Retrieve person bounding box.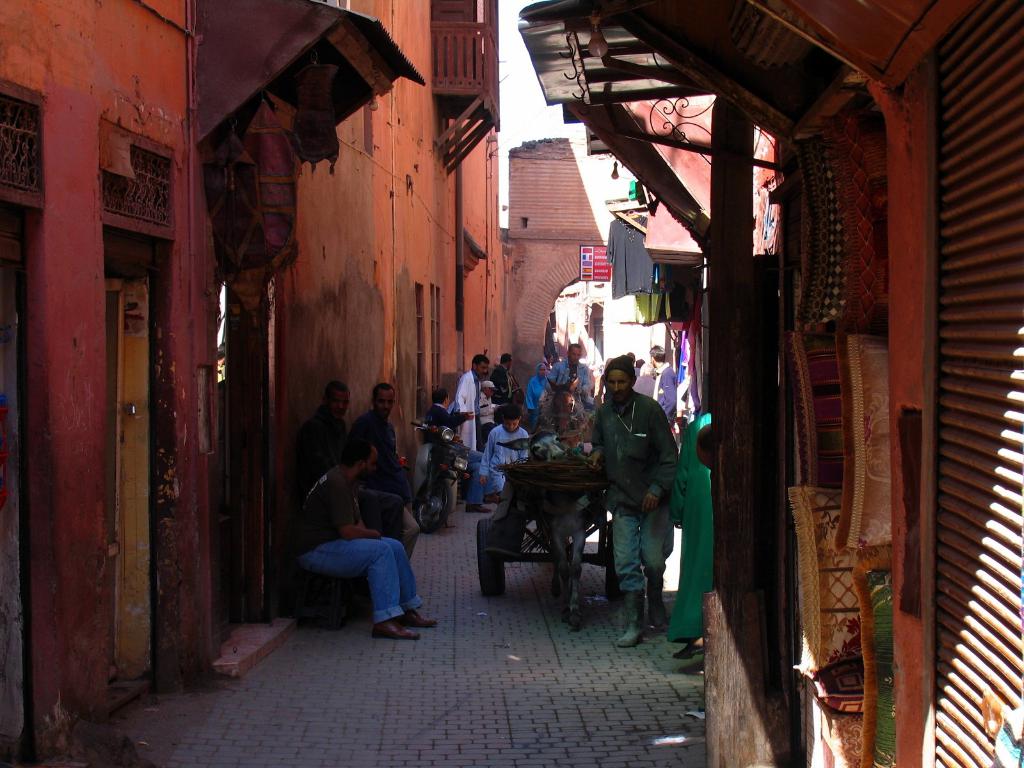
Bounding box: x1=583, y1=355, x2=677, y2=648.
